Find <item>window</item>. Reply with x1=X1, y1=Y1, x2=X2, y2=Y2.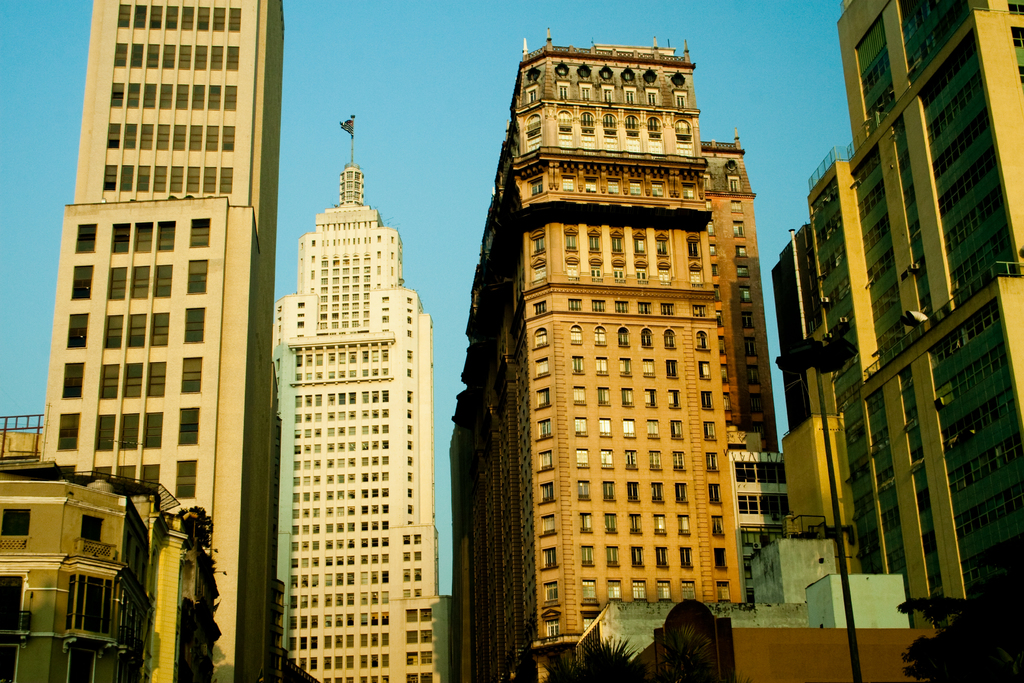
x1=657, y1=241, x2=666, y2=256.
